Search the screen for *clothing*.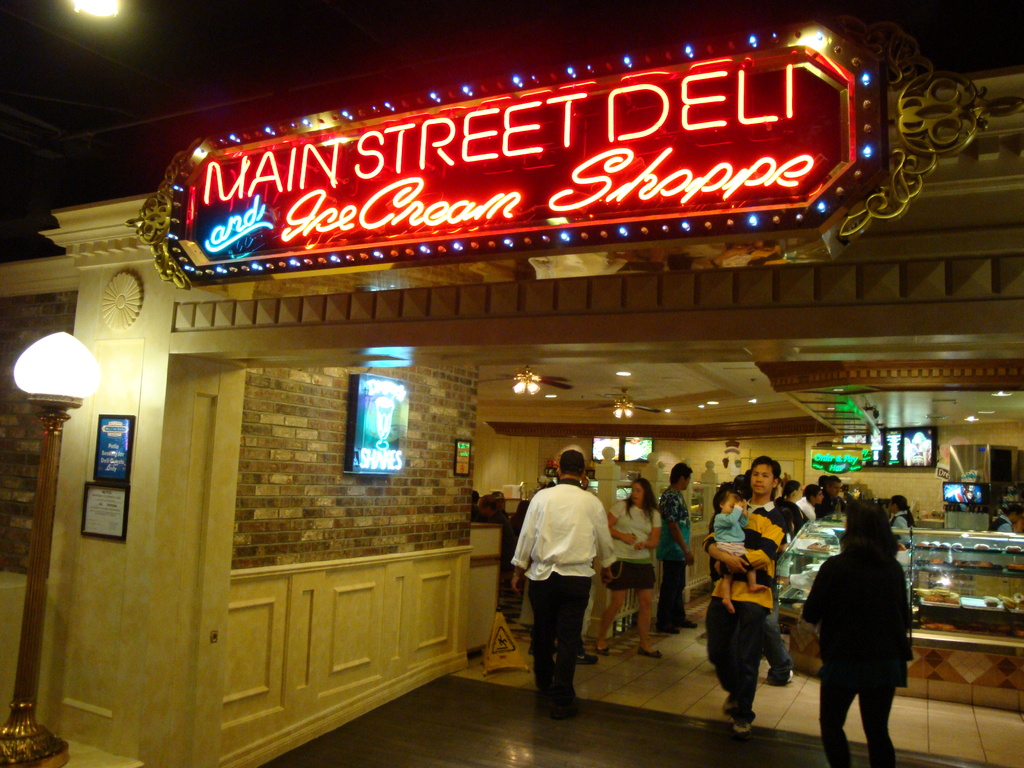
Found at 712 509 747 550.
